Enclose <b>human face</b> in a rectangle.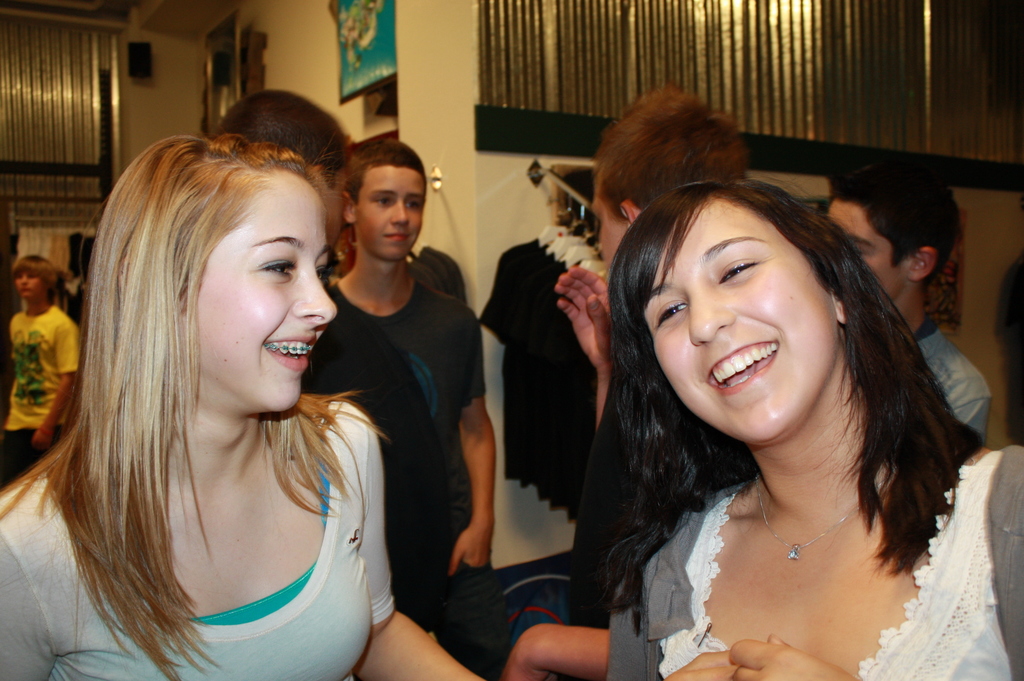
bbox=(13, 266, 44, 298).
